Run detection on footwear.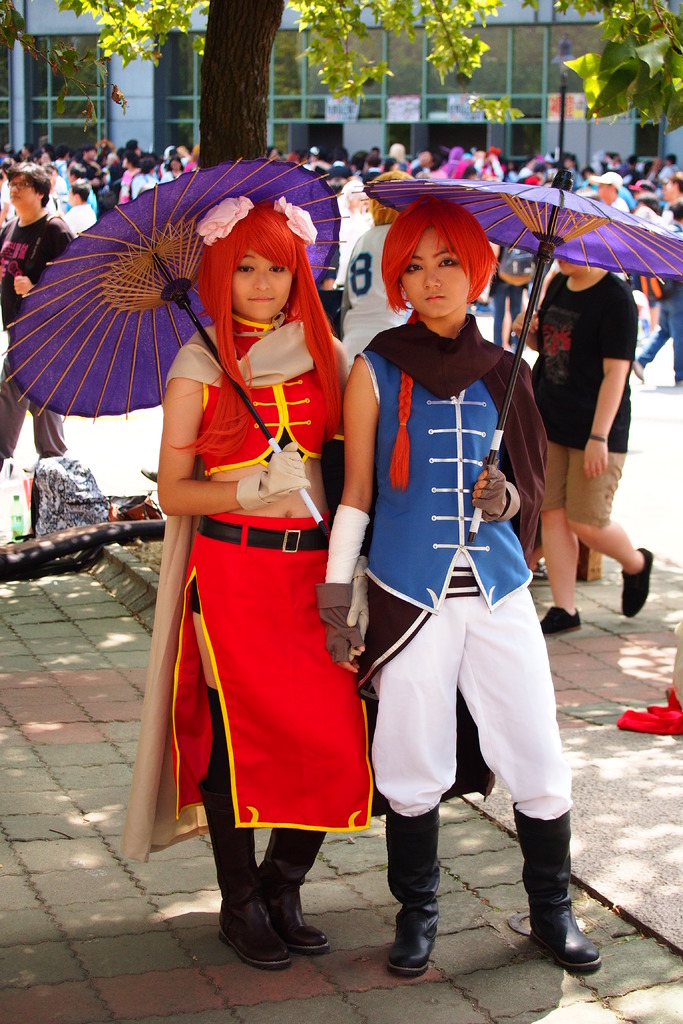
Result: rect(514, 832, 607, 990).
